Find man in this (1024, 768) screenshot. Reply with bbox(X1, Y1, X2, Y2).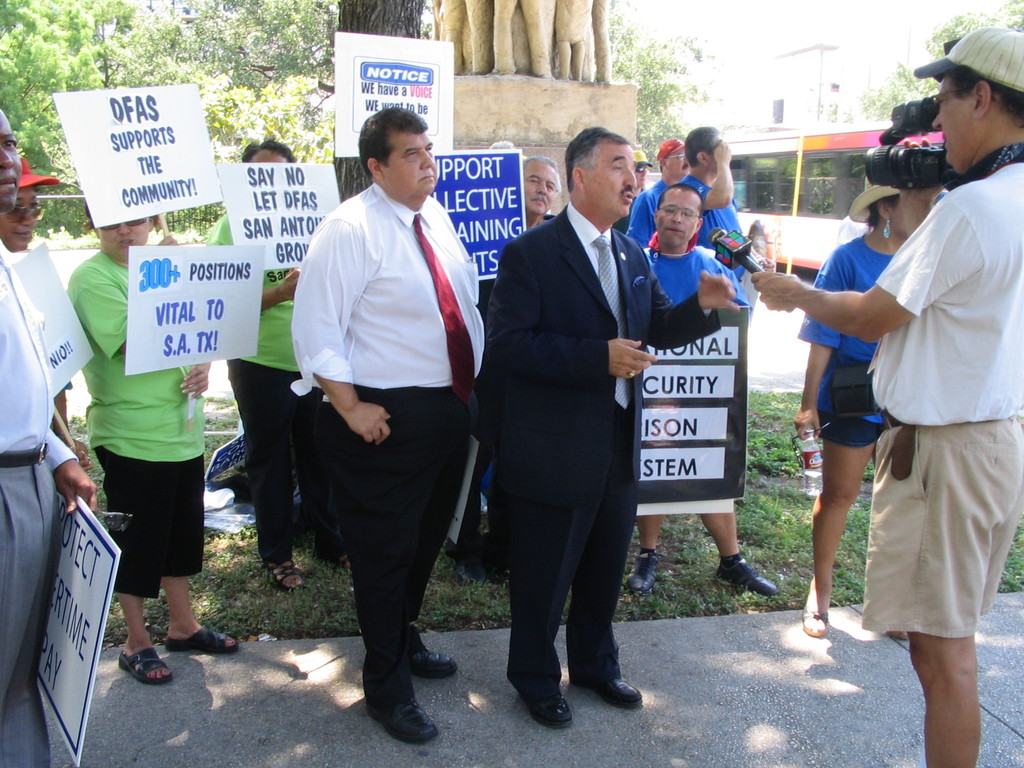
bbox(0, 107, 99, 767).
